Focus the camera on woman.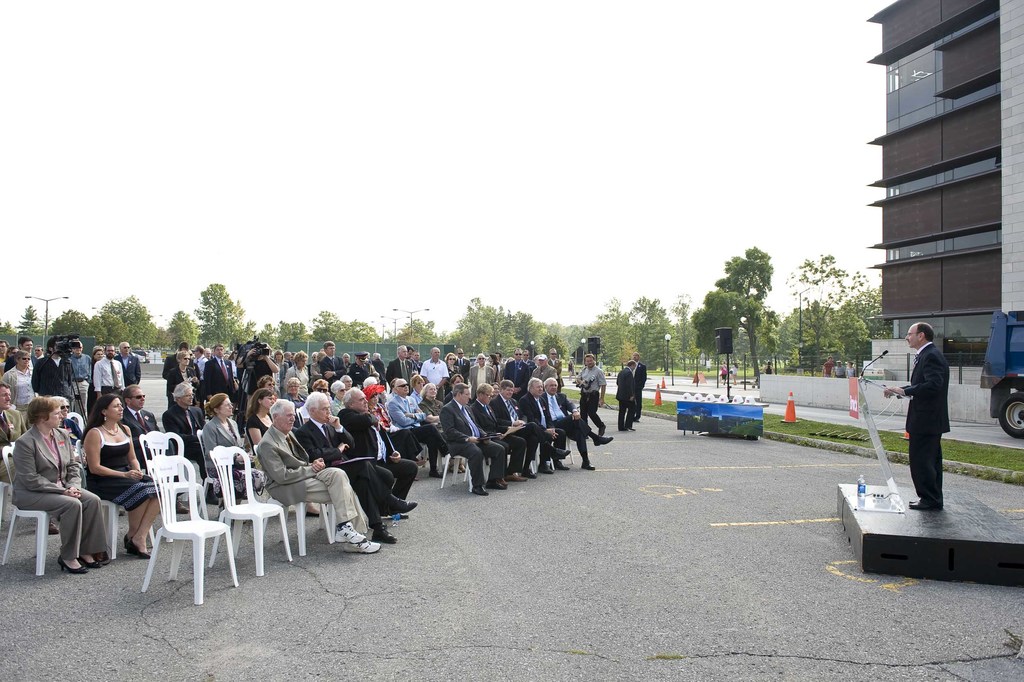
Focus region: bbox(447, 350, 466, 376).
